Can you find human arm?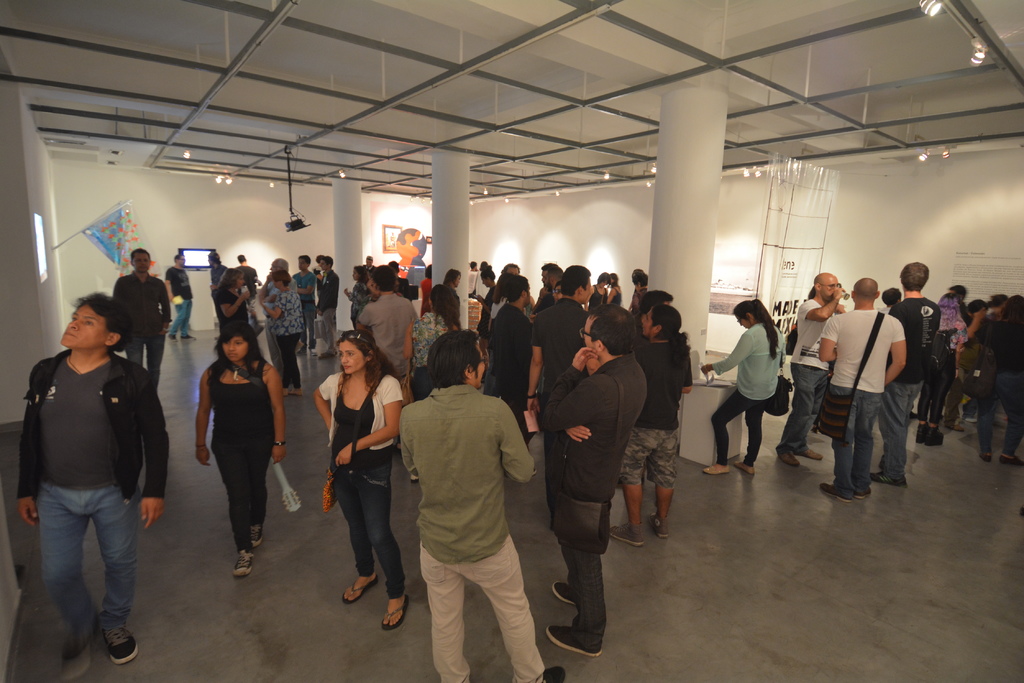
Yes, bounding box: (533,344,608,440).
